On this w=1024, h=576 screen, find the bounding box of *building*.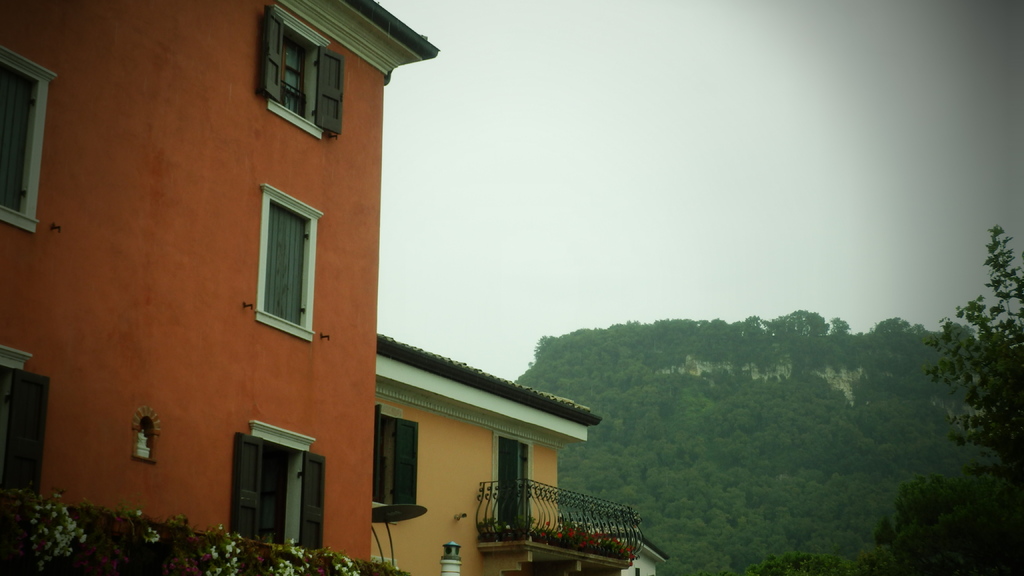
Bounding box: [0, 0, 670, 575].
